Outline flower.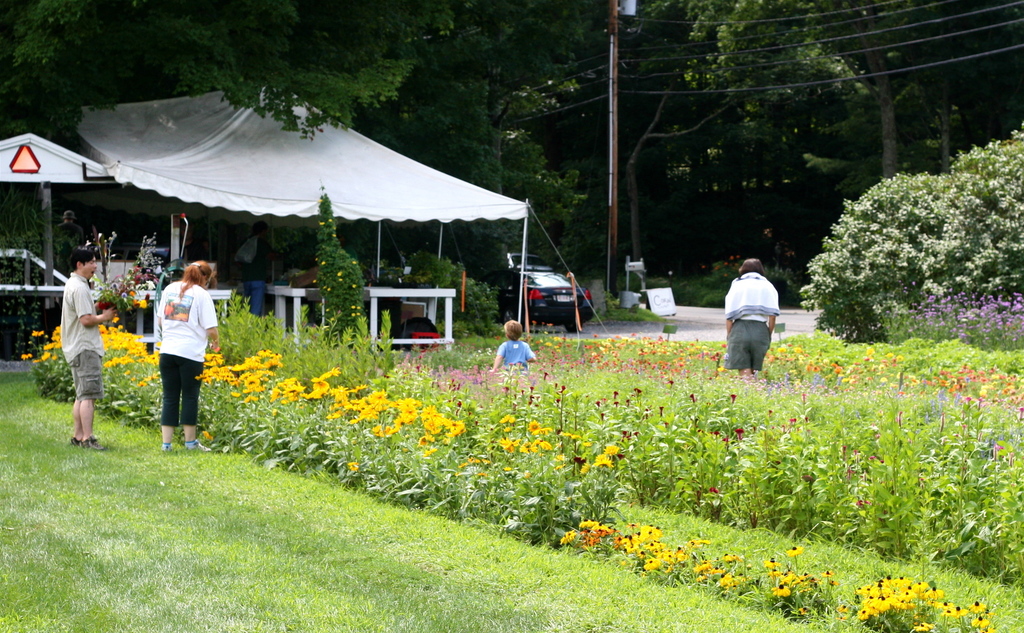
Outline: [left=642, top=555, right=653, bottom=574].
